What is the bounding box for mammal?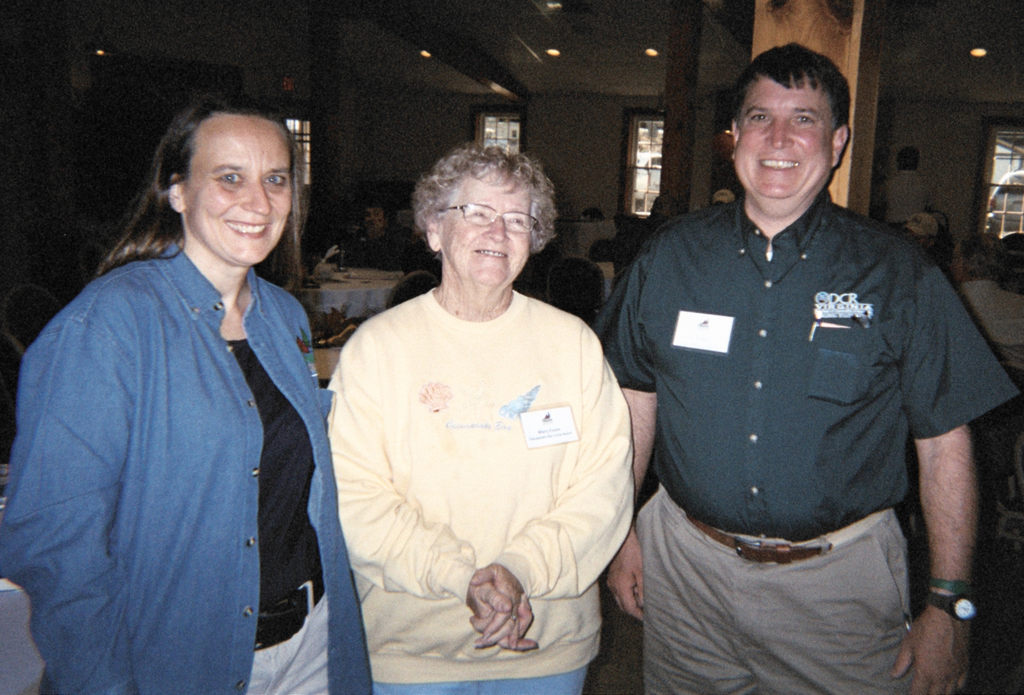
x1=350 y1=207 x2=420 y2=272.
